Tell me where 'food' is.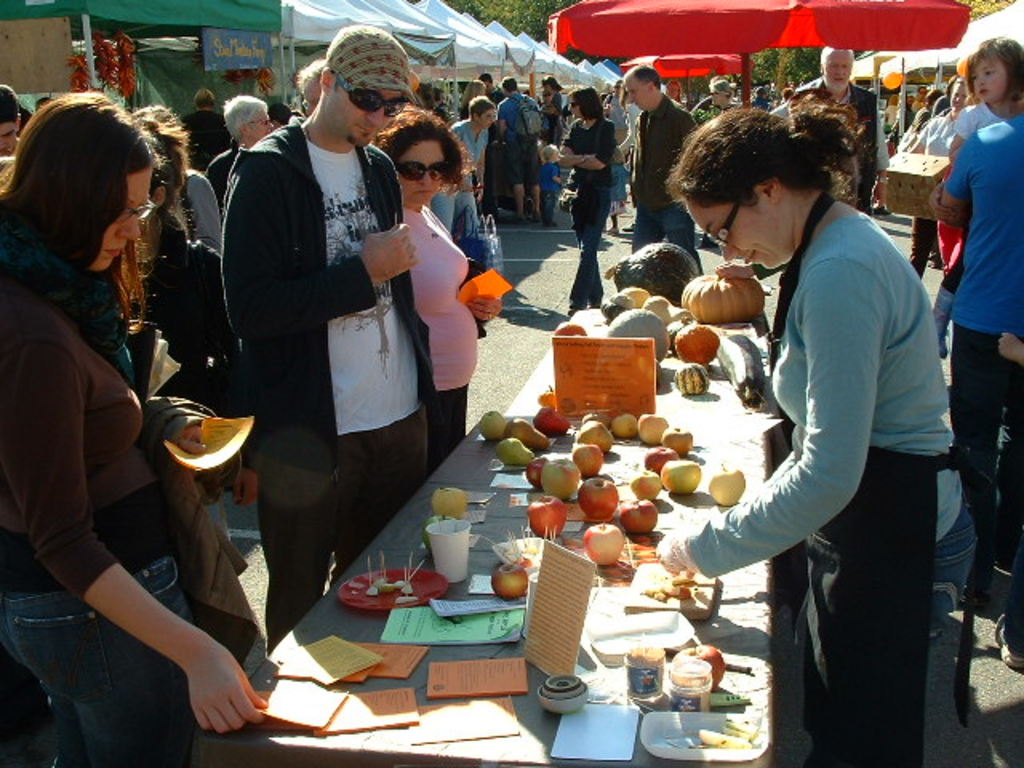
'food' is at (left=645, top=555, right=709, bottom=613).
